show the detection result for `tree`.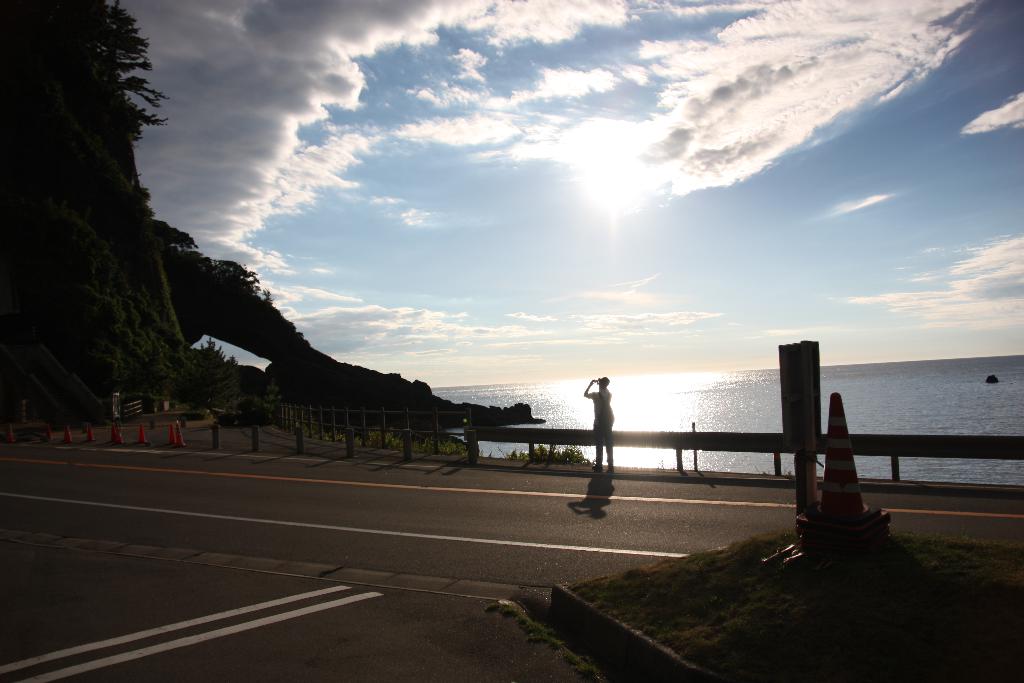
bbox=(19, 39, 156, 425).
